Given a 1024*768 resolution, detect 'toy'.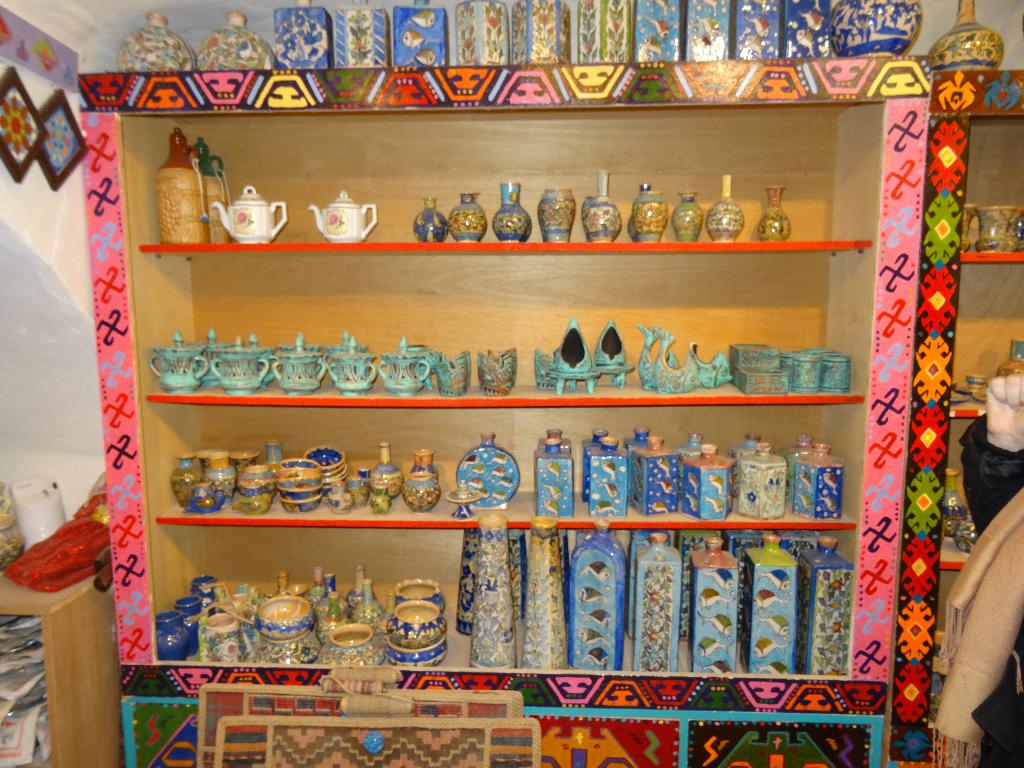
[353,467,380,499].
